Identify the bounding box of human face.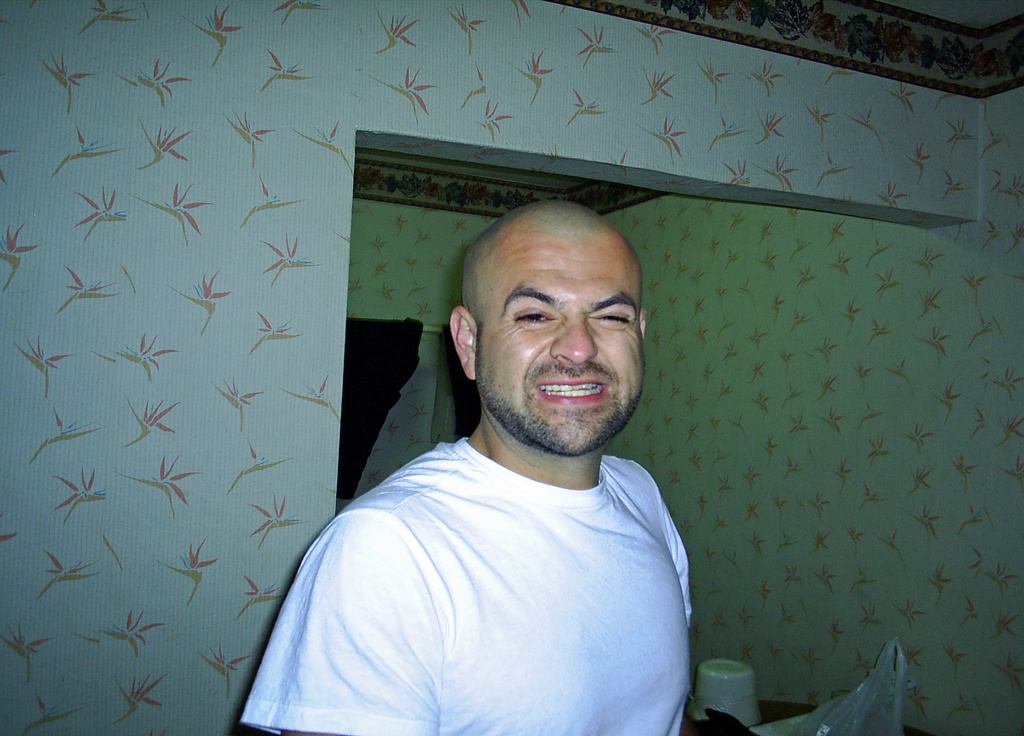
(x1=479, y1=239, x2=650, y2=462).
